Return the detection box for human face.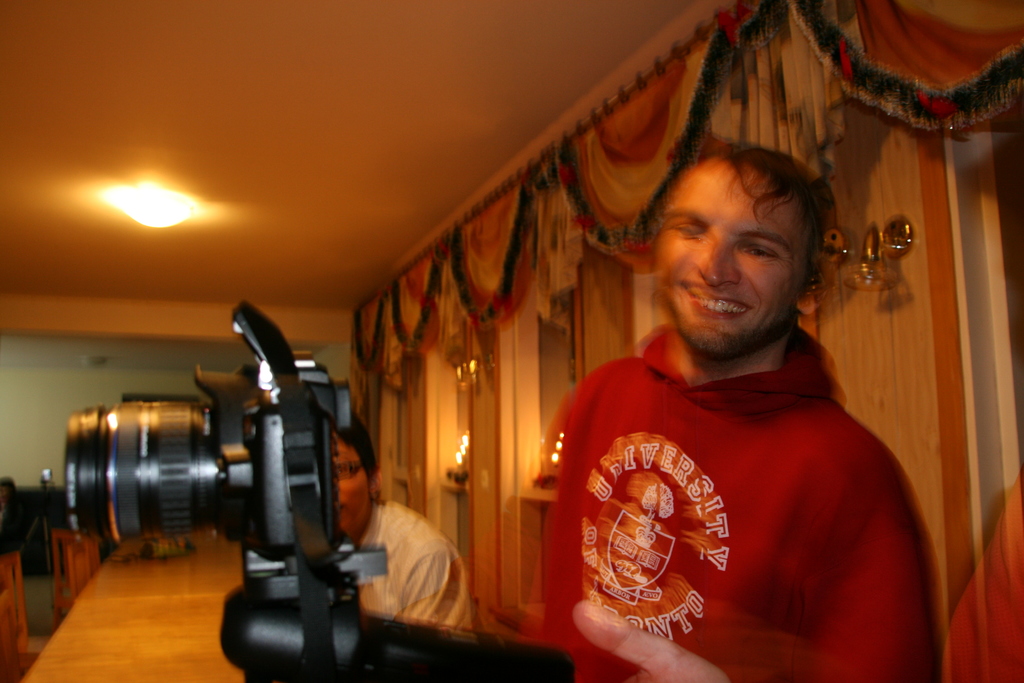
bbox=(332, 445, 370, 536).
